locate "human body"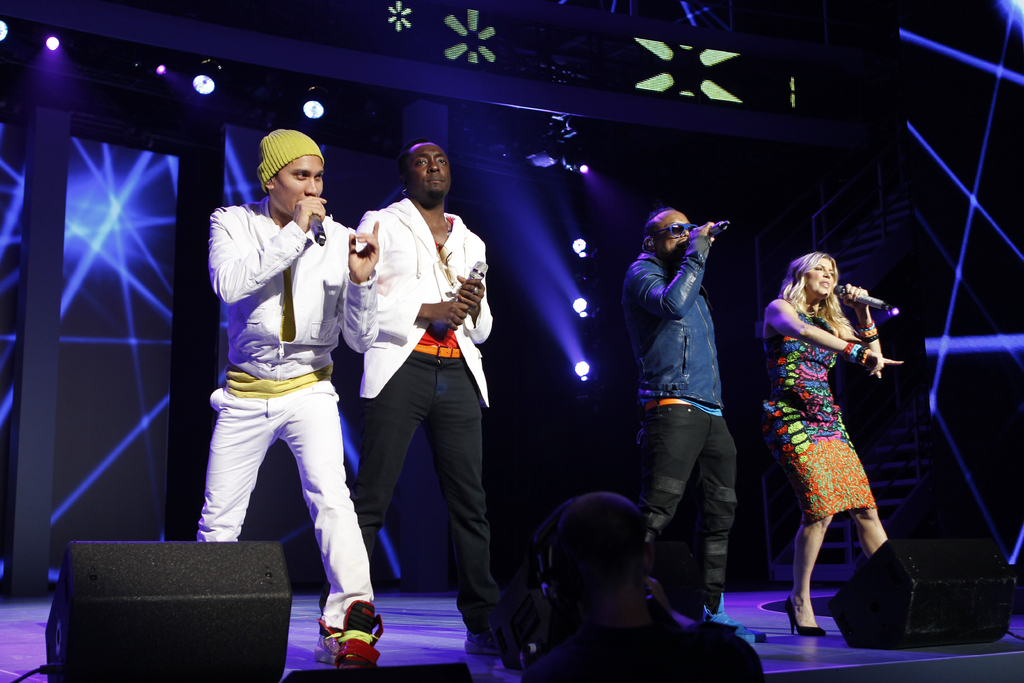
621,206,751,639
